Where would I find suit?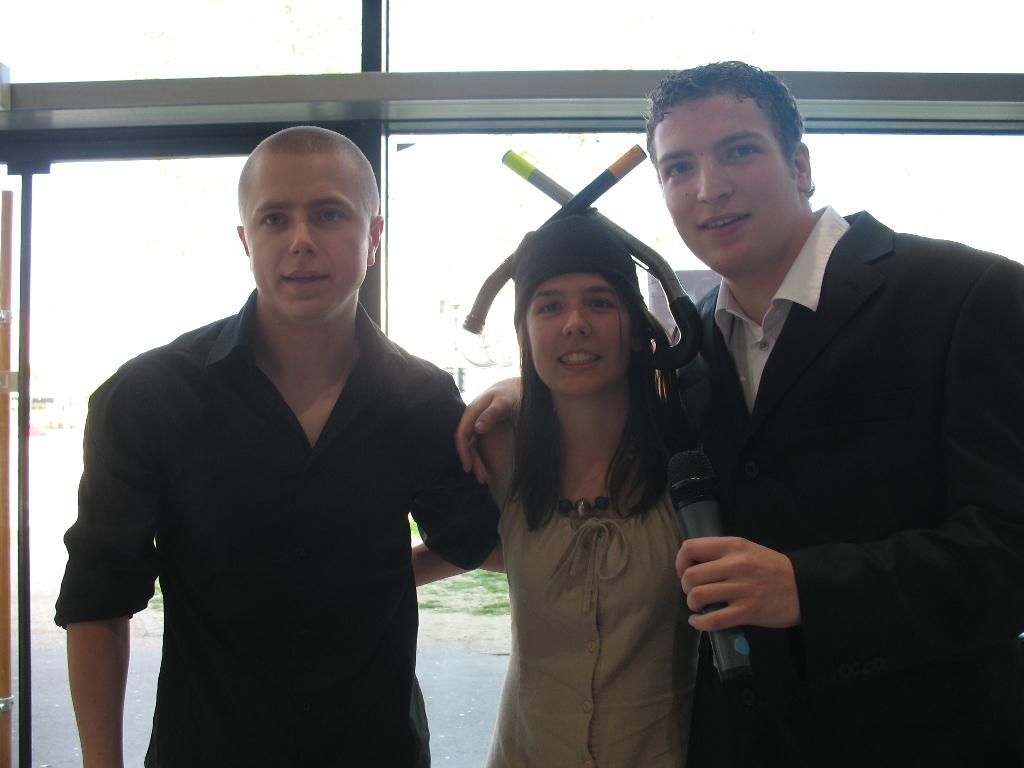
At bbox=[668, 202, 1023, 767].
